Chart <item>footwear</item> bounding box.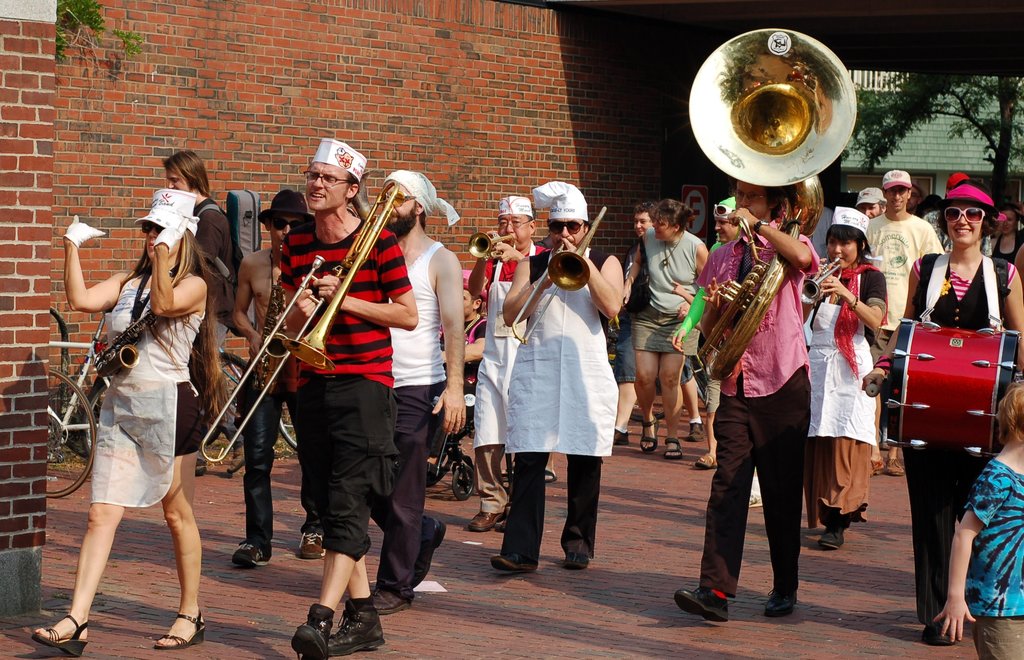
Charted: Rect(153, 608, 211, 645).
